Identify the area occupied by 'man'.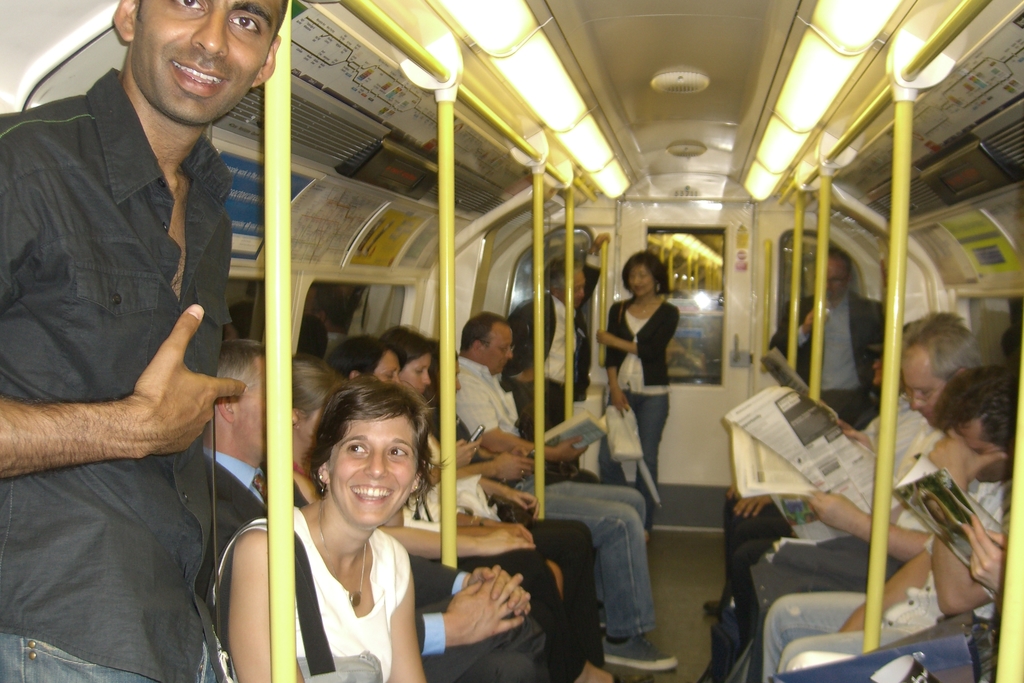
Area: l=762, t=248, r=893, b=427.
